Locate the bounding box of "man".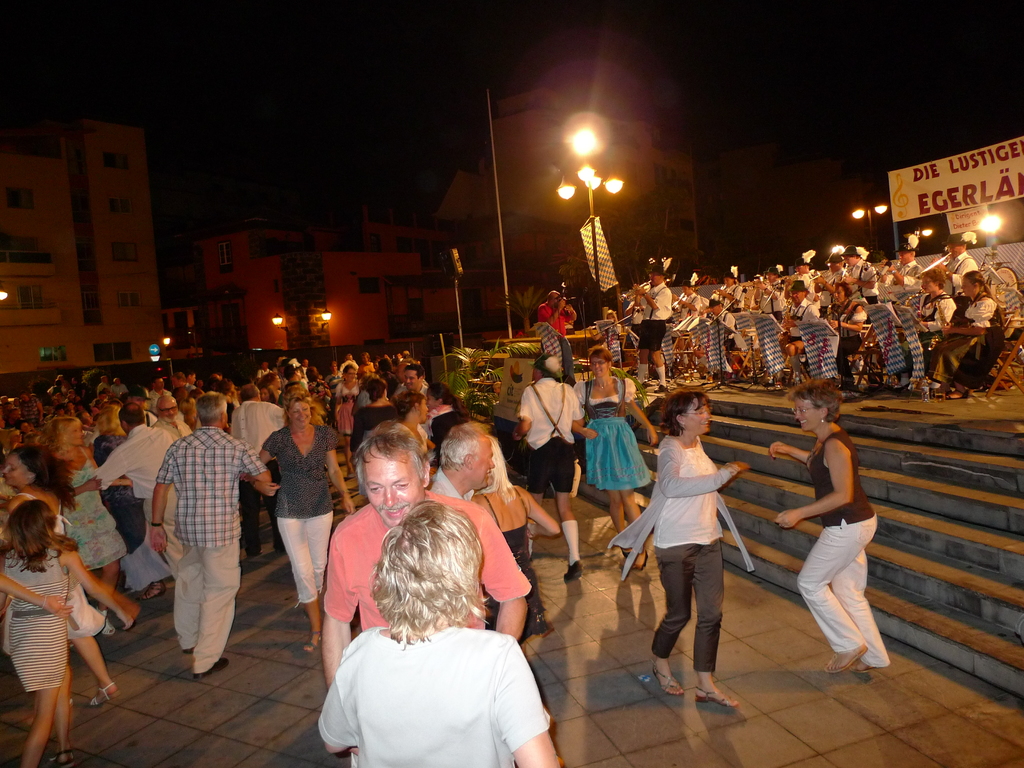
Bounding box: bbox(783, 248, 822, 308).
